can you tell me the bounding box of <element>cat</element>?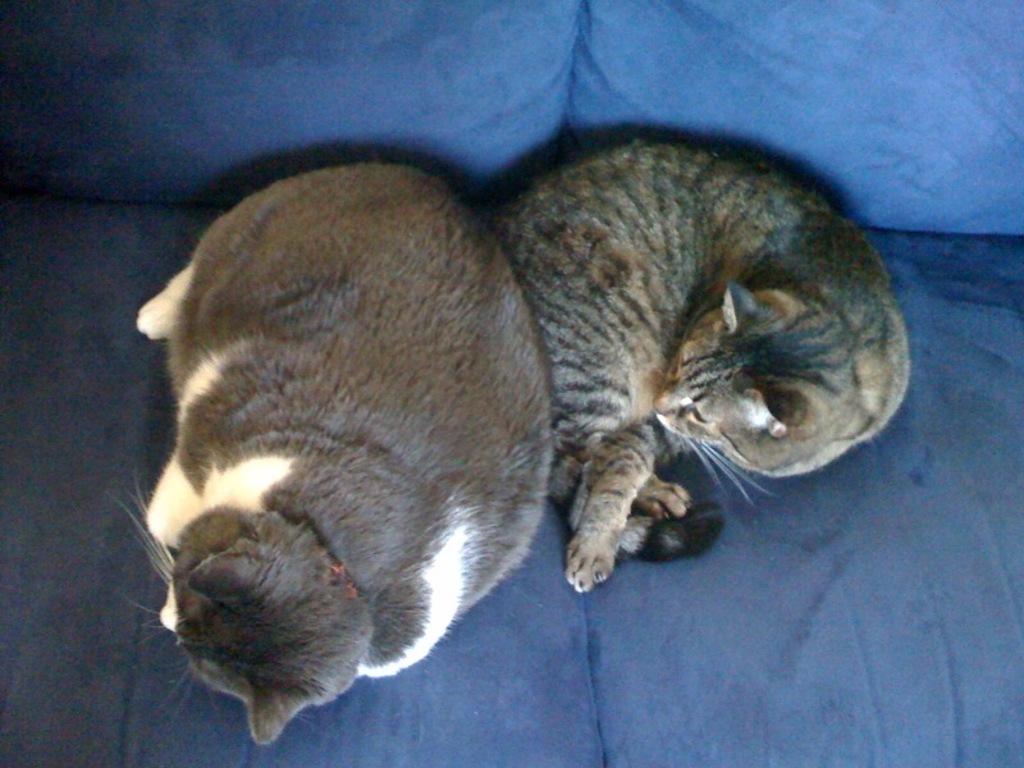
105/159/561/740.
